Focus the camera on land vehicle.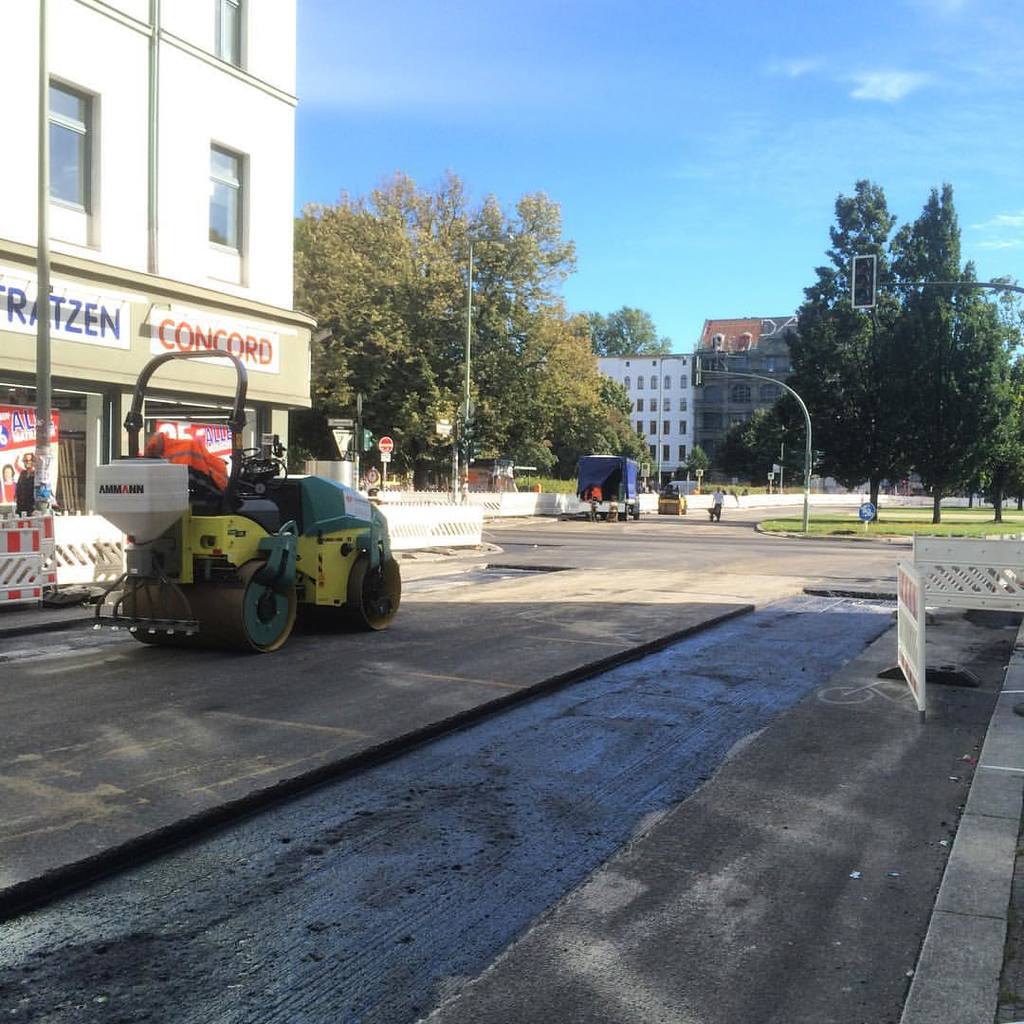
Focus region: box(89, 344, 407, 649).
